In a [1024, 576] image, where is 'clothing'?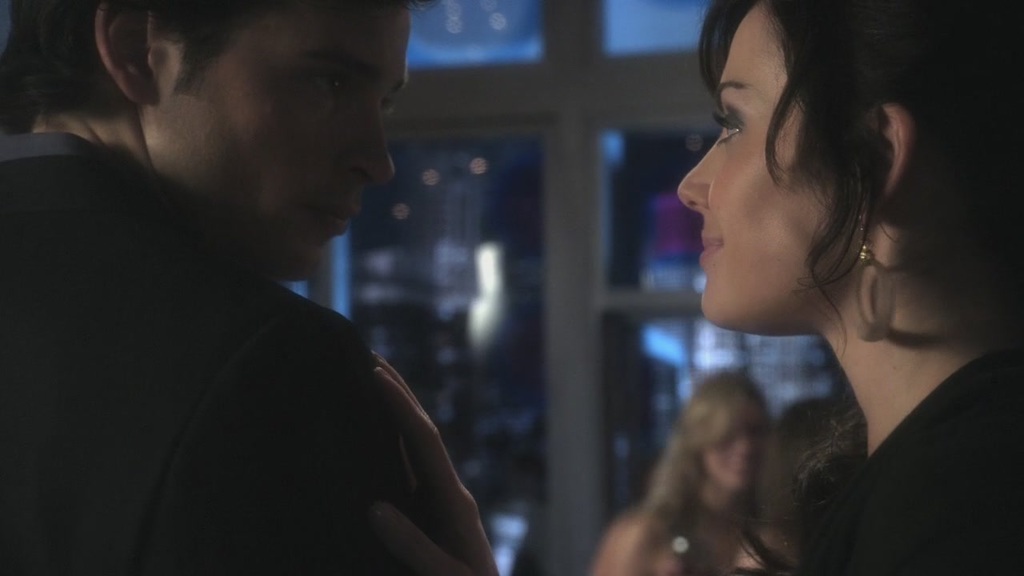
(left=0, top=130, right=432, bottom=575).
